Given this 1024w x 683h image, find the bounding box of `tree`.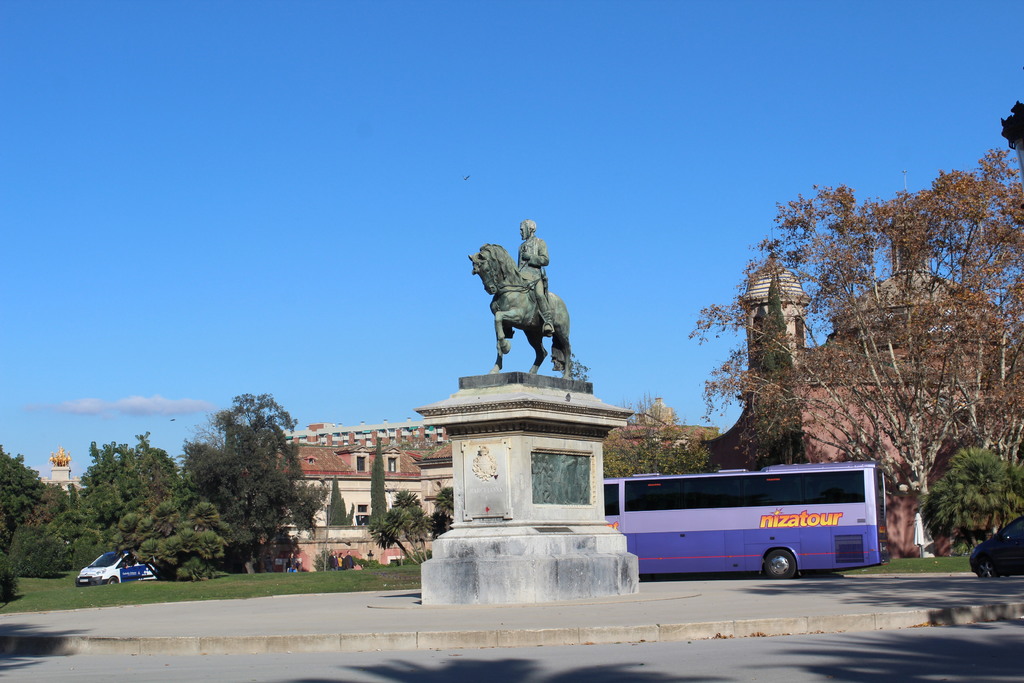
[680, 145, 1023, 561].
